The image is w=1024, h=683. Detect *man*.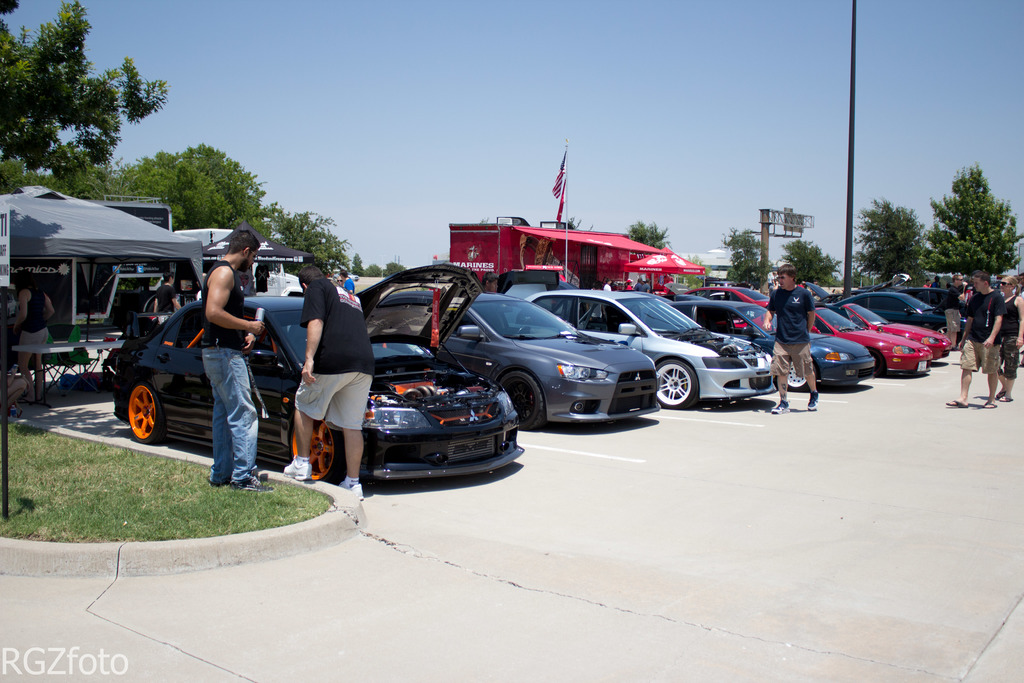
Detection: 197, 230, 271, 494.
